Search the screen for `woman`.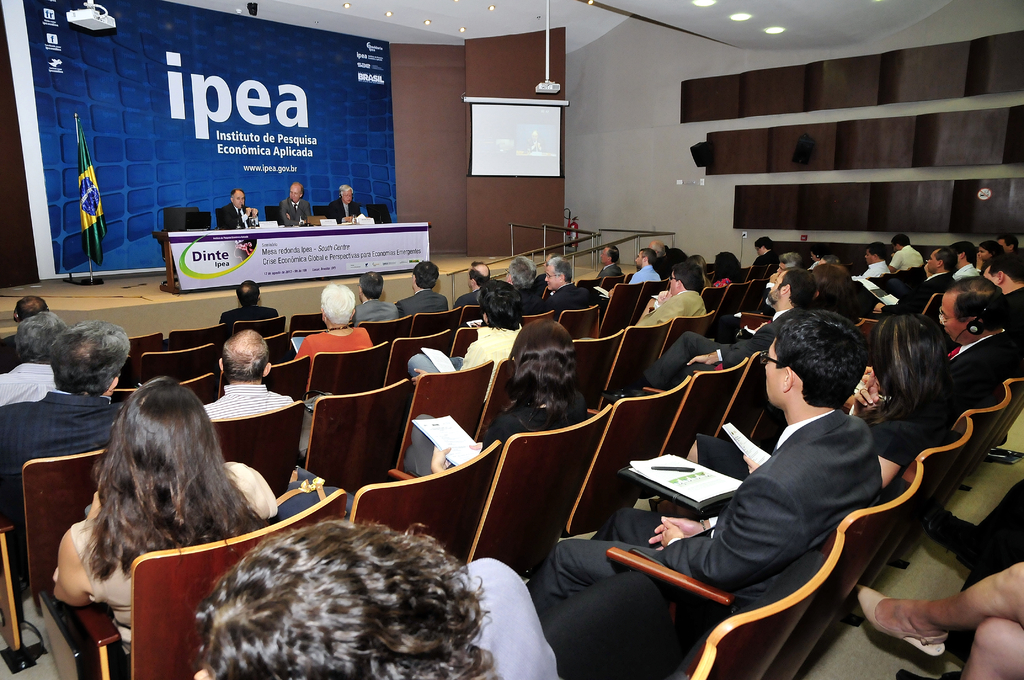
Found at x1=977, y1=239, x2=999, y2=275.
